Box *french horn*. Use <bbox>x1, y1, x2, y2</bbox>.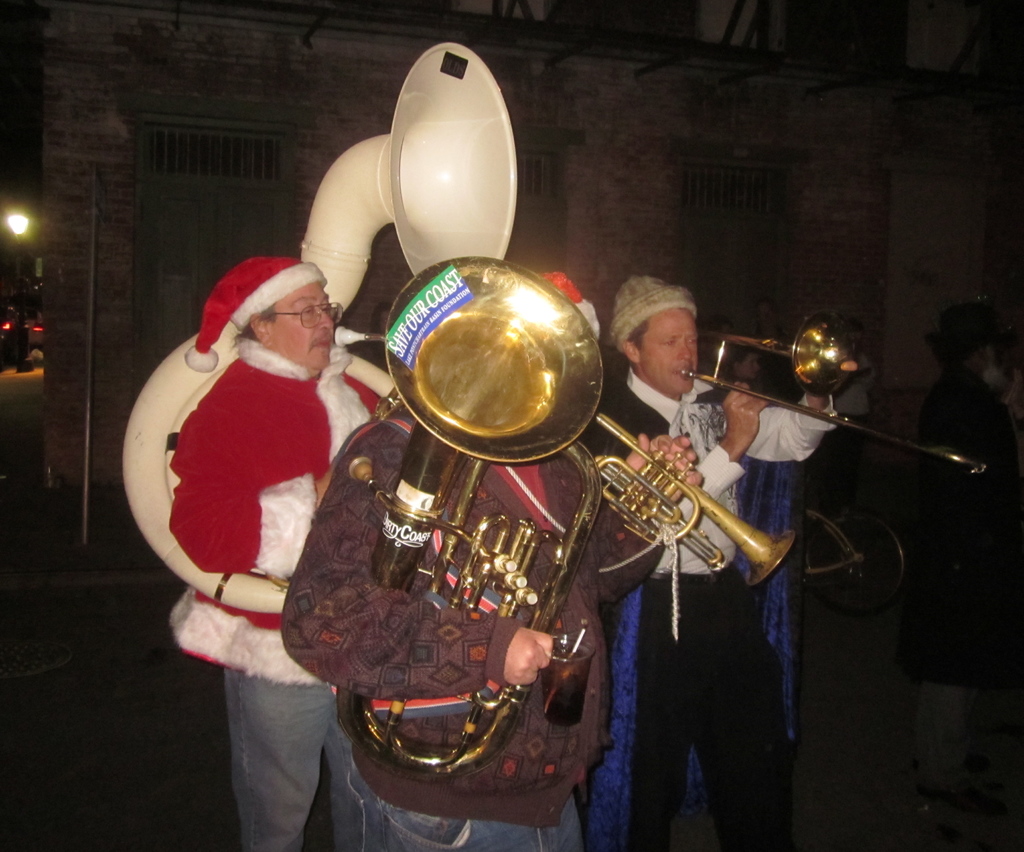
<bbox>593, 399, 790, 579</bbox>.
